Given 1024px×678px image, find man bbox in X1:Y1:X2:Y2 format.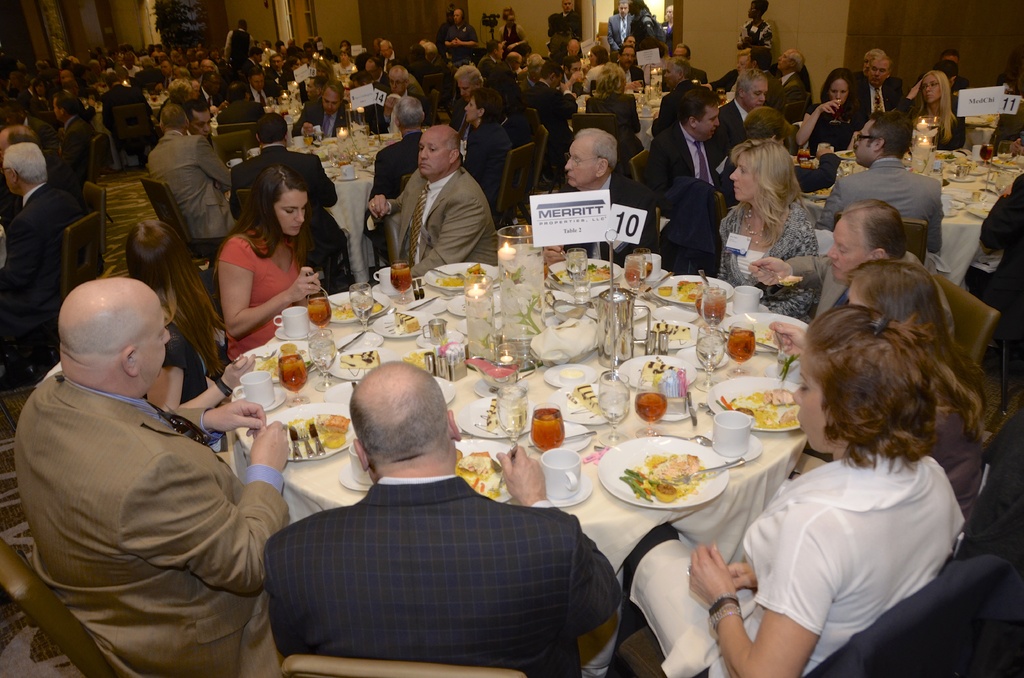
445:8:480:60.
